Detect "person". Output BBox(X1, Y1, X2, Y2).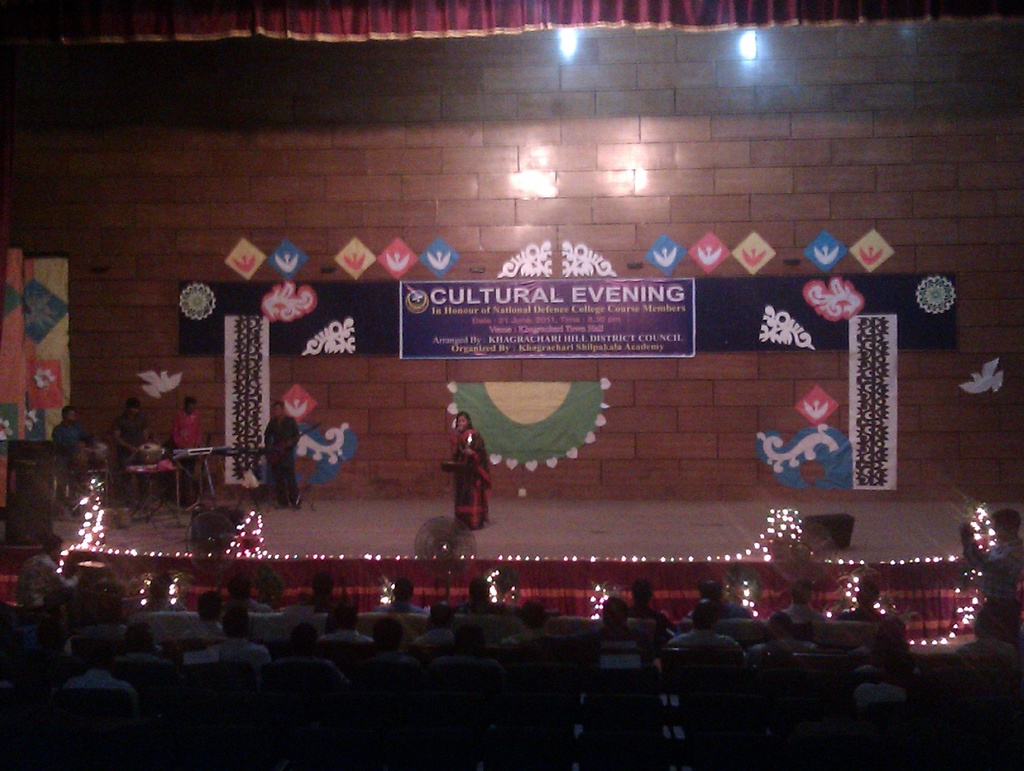
BBox(263, 395, 304, 512).
